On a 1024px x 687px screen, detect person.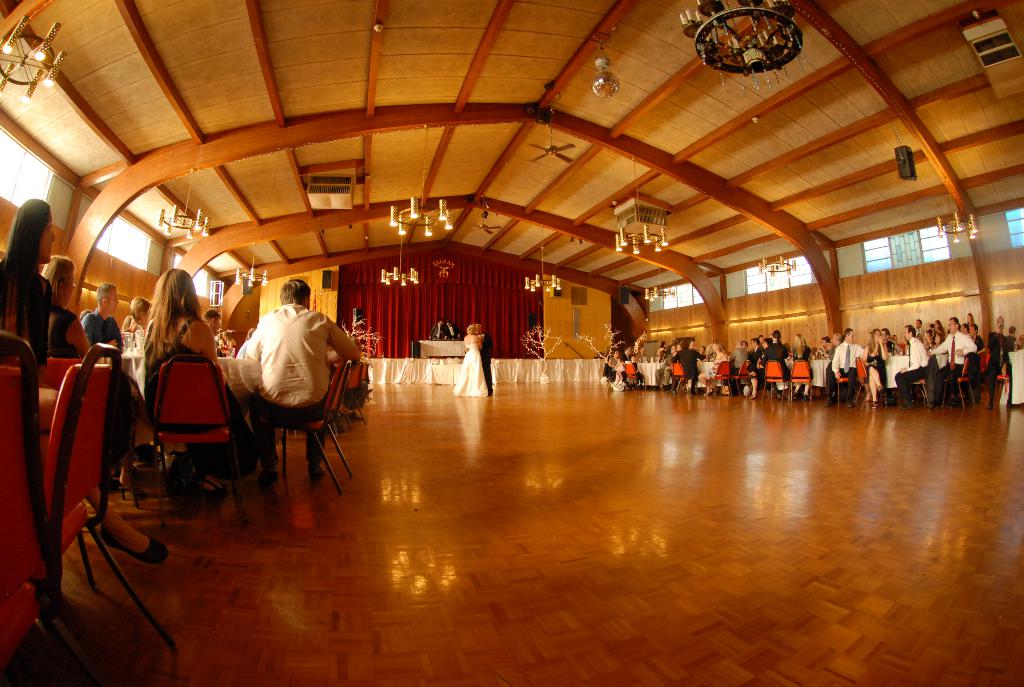
[x1=199, y1=306, x2=220, y2=335].
